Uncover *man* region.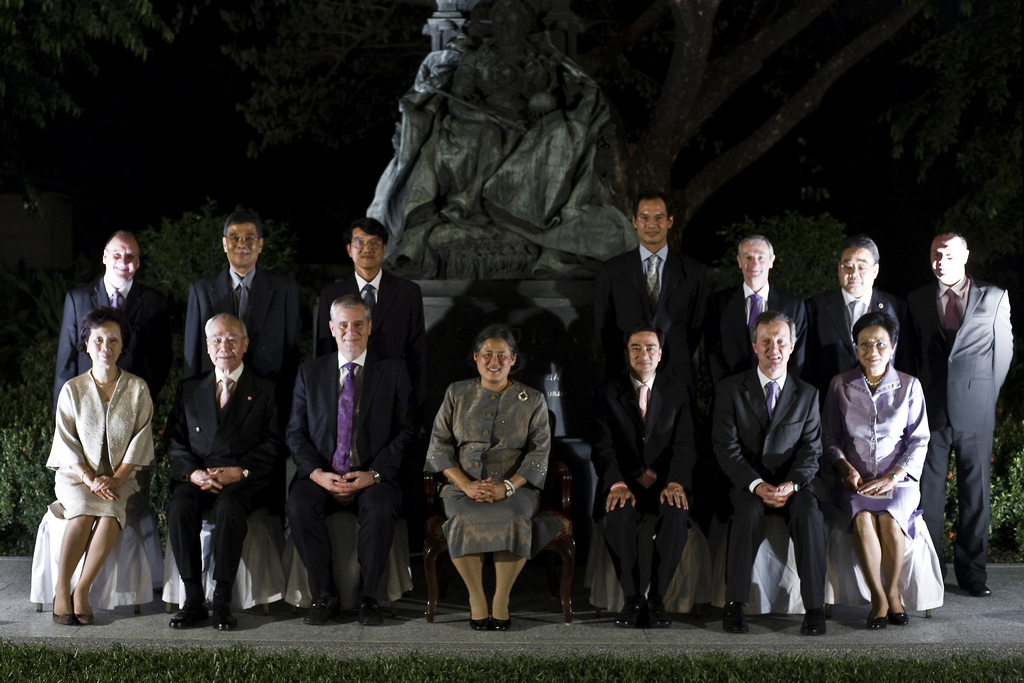
Uncovered: (x1=309, y1=212, x2=431, y2=393).
